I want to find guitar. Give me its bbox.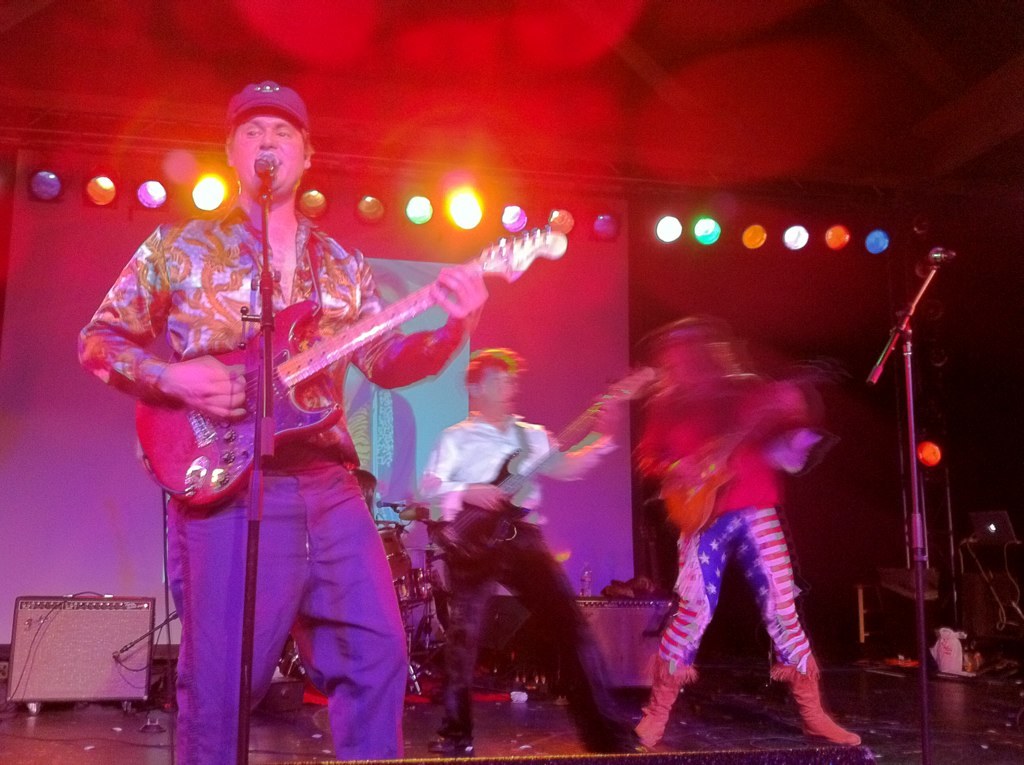
rect(124, 225, 567, 508).
